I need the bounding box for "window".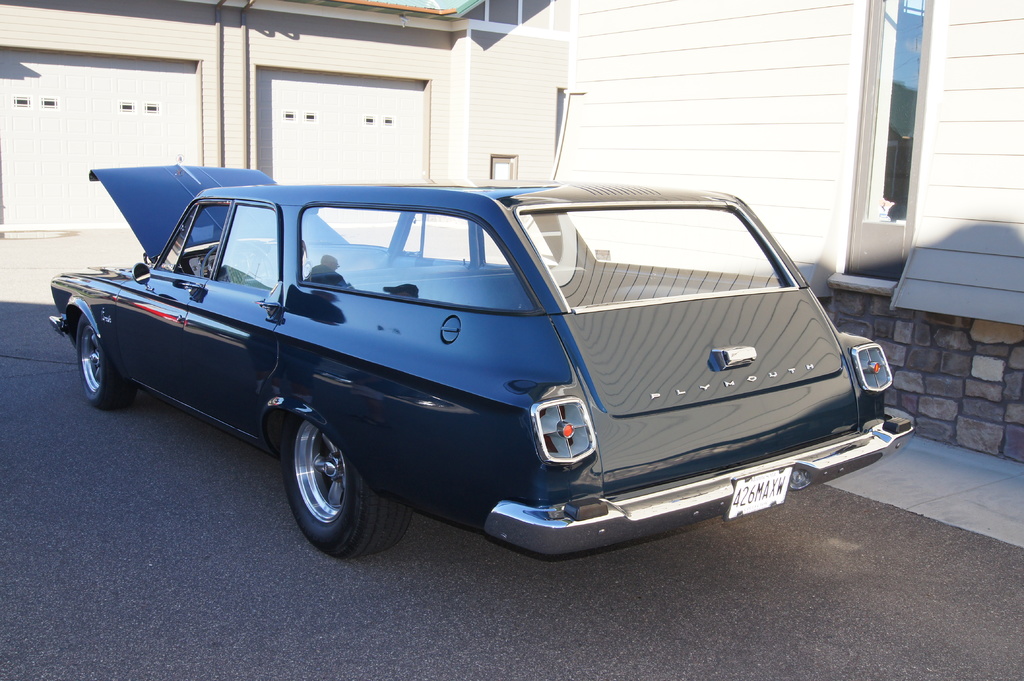
Here it is: locate(299, 209, 404, 255).
